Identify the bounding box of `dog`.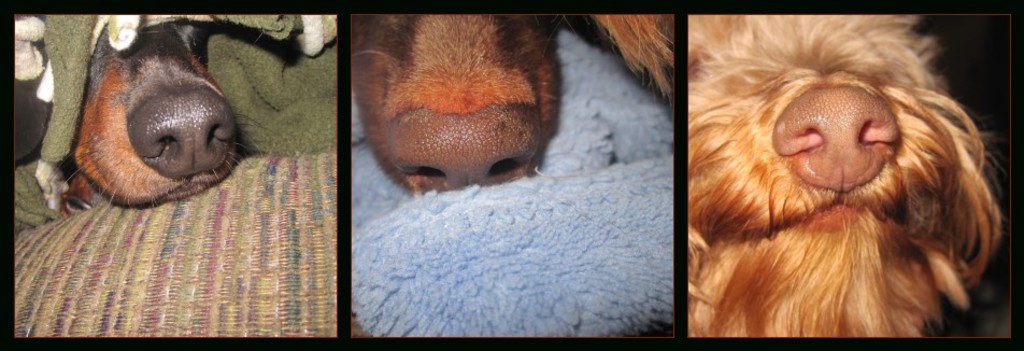
crop(346, 14, 678, 199).
